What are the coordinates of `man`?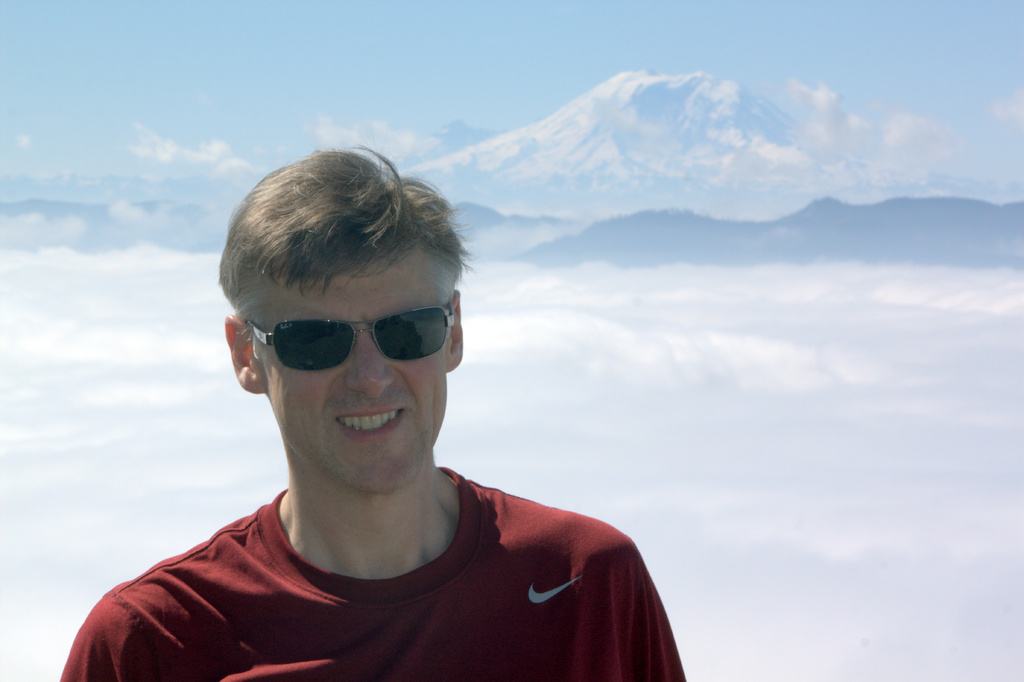
x1=56 y1=142 x2=721 y2=674.
